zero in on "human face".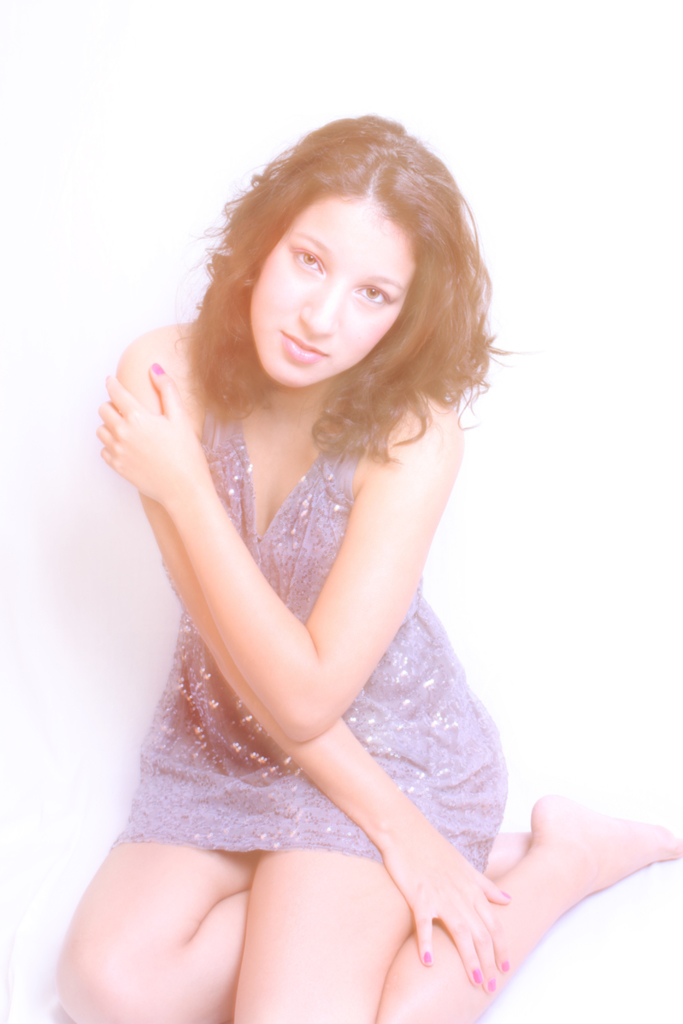
Zeroed in: 249/195/417/390.
